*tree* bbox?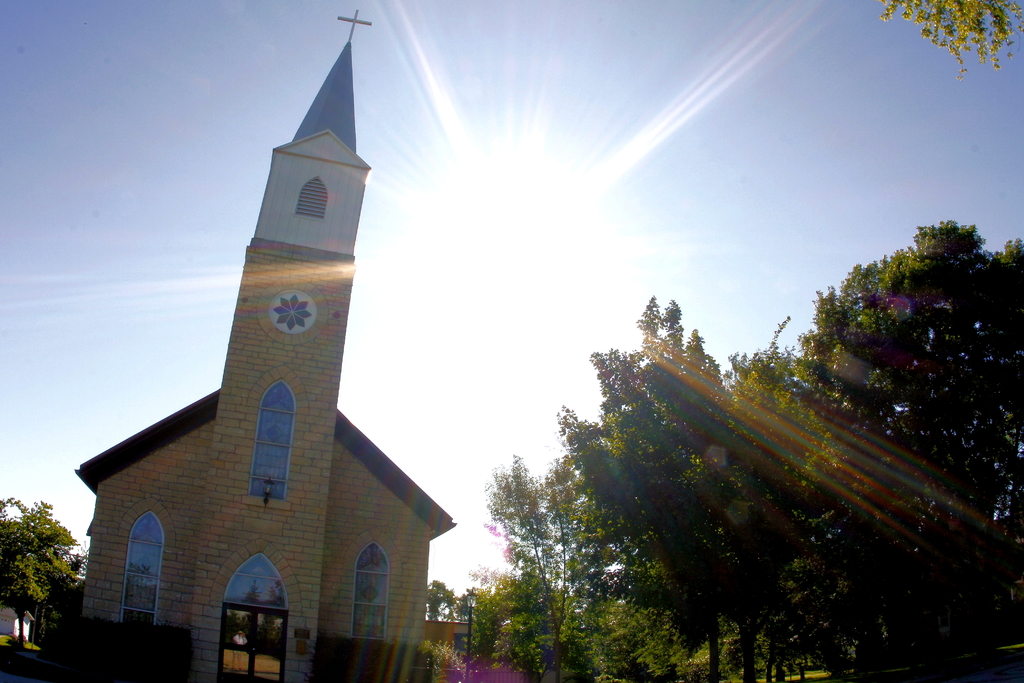
[x1=574, y1=345, x2=744, y2=682]
